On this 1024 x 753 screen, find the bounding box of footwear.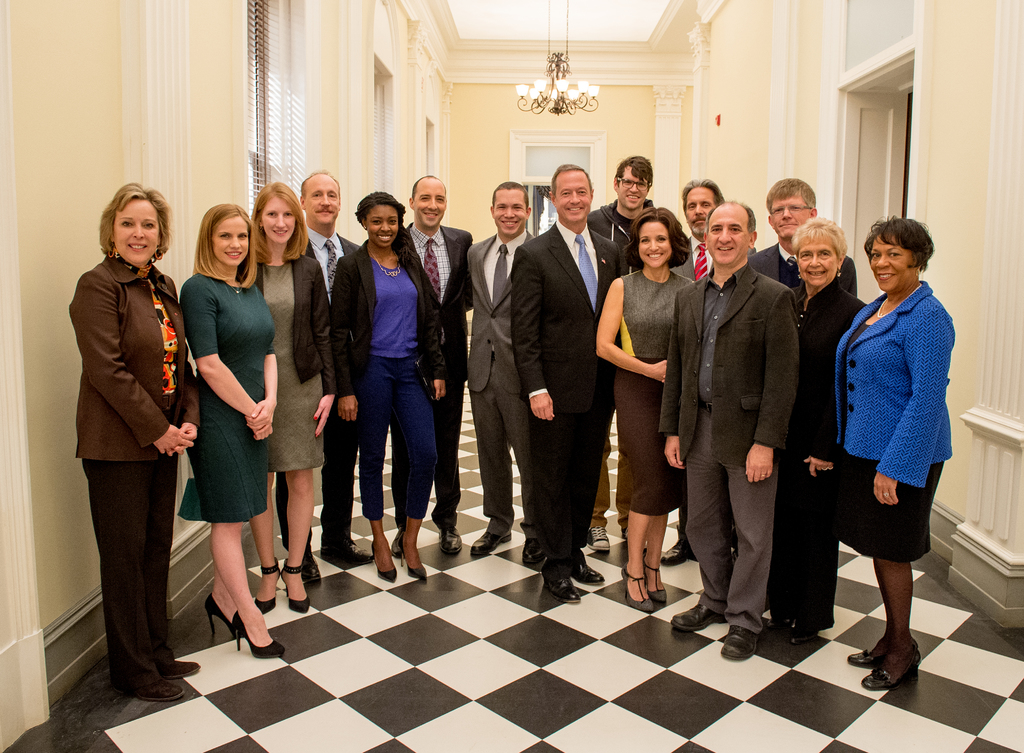
Bounding box: <region>546, 562, 588, 608</region>.
